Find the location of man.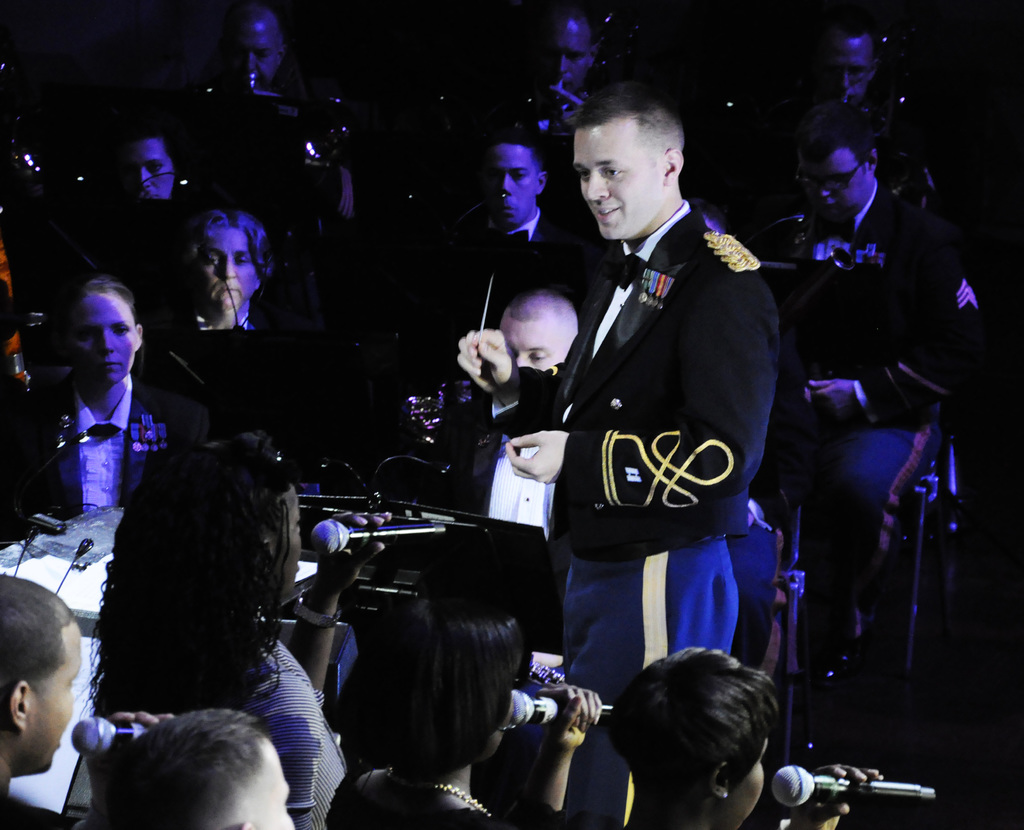
Location: BBox(13, 257, 166, 564).
